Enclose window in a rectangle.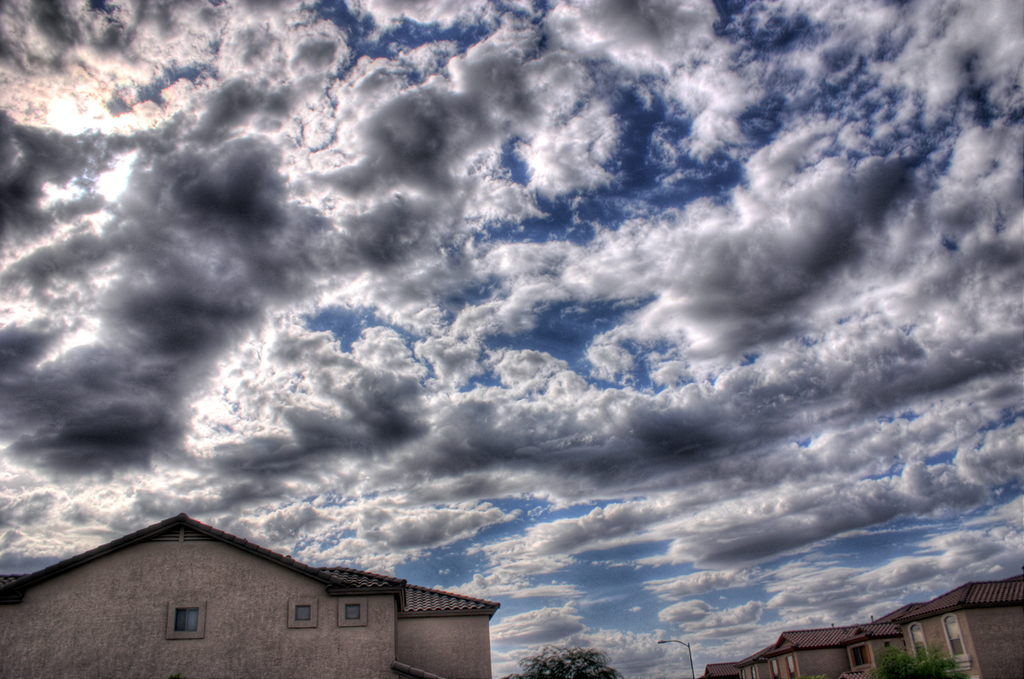
pyautogui.locateOnScreen(343, 600, 363, 619).
